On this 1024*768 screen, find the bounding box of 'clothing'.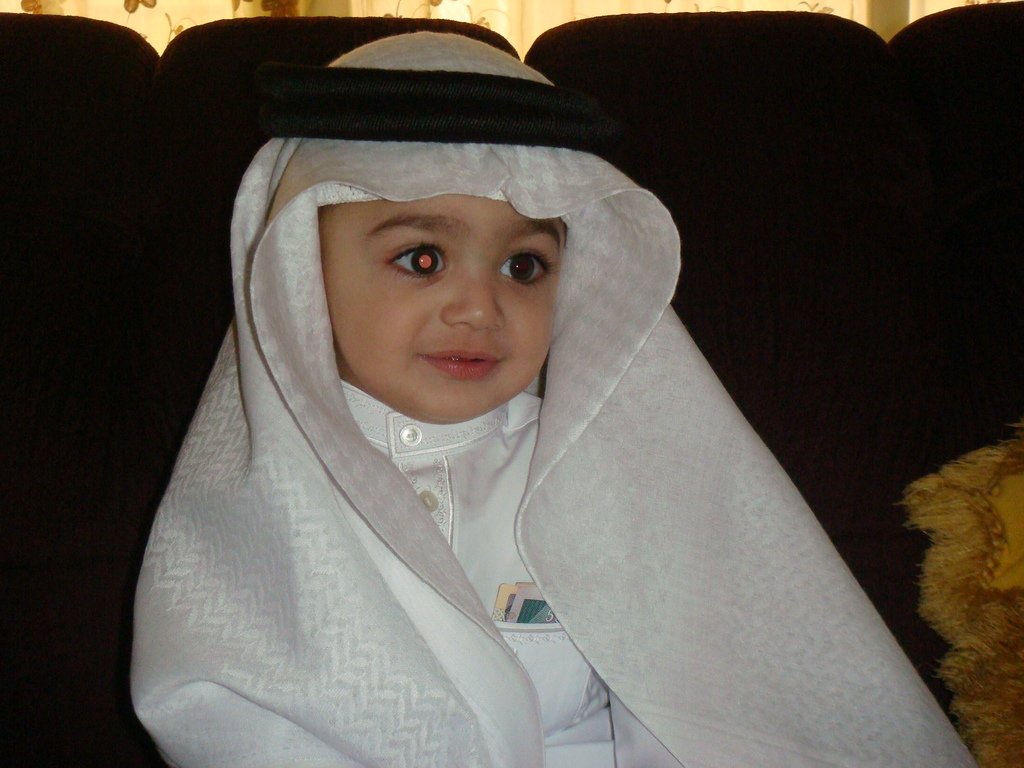
Bounding box: box=[125, 28, 979, 767].
